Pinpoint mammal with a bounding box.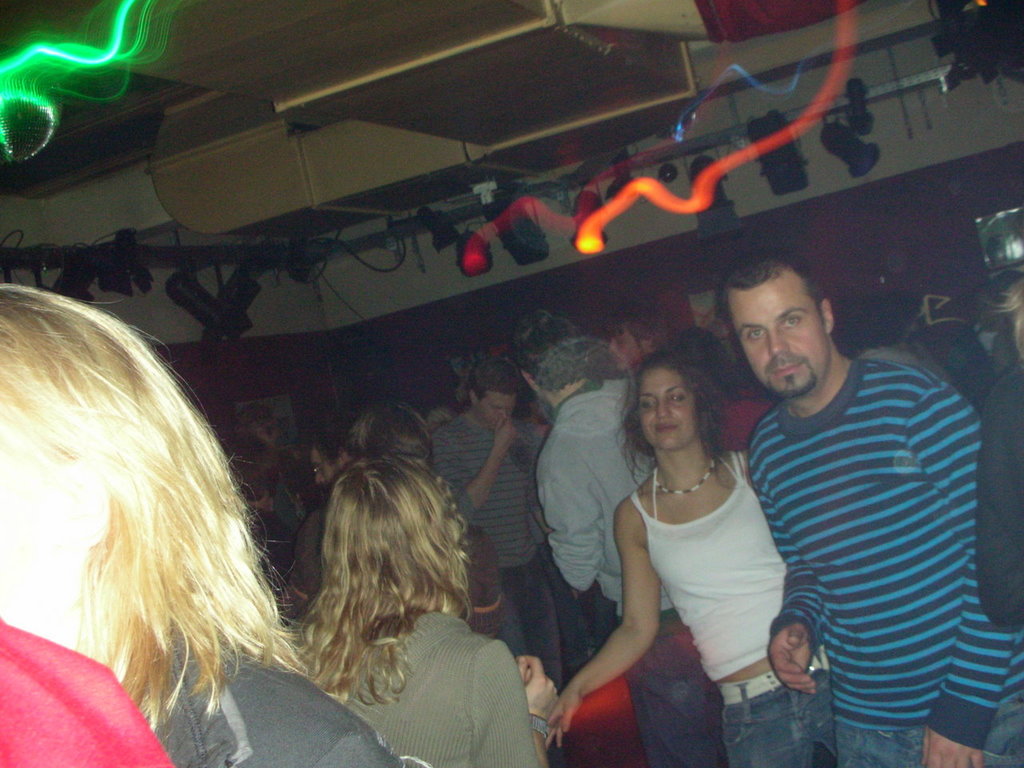
{"x1": 256, "y1": 419, "x2": 530, "y2": 748}.
